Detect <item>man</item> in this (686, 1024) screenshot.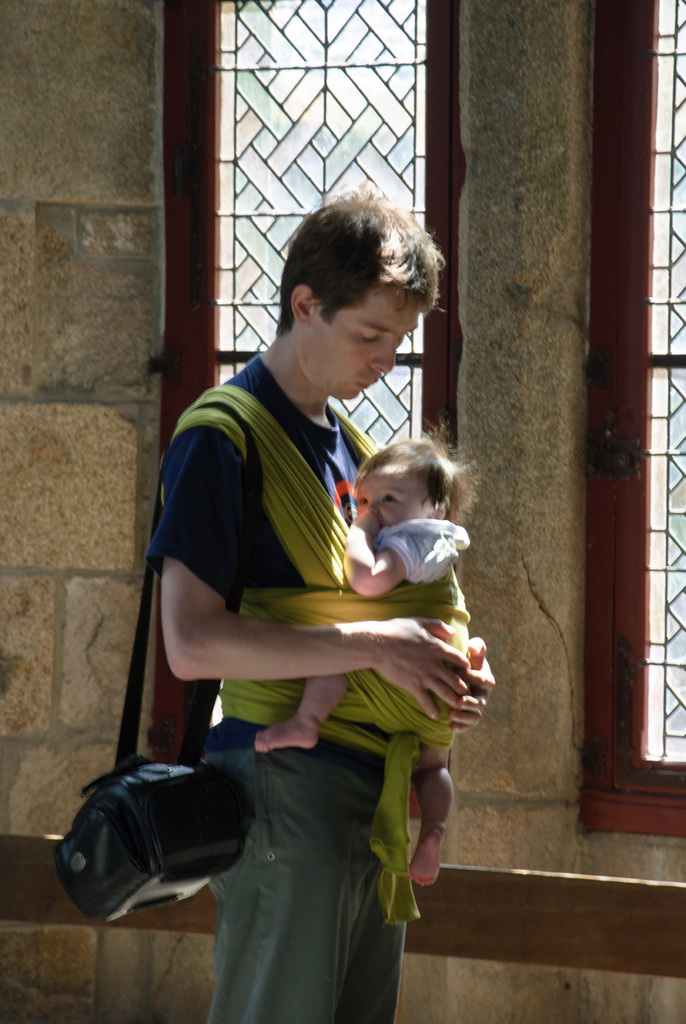
Detection: bbox=[149, 188, 494, 1023].
